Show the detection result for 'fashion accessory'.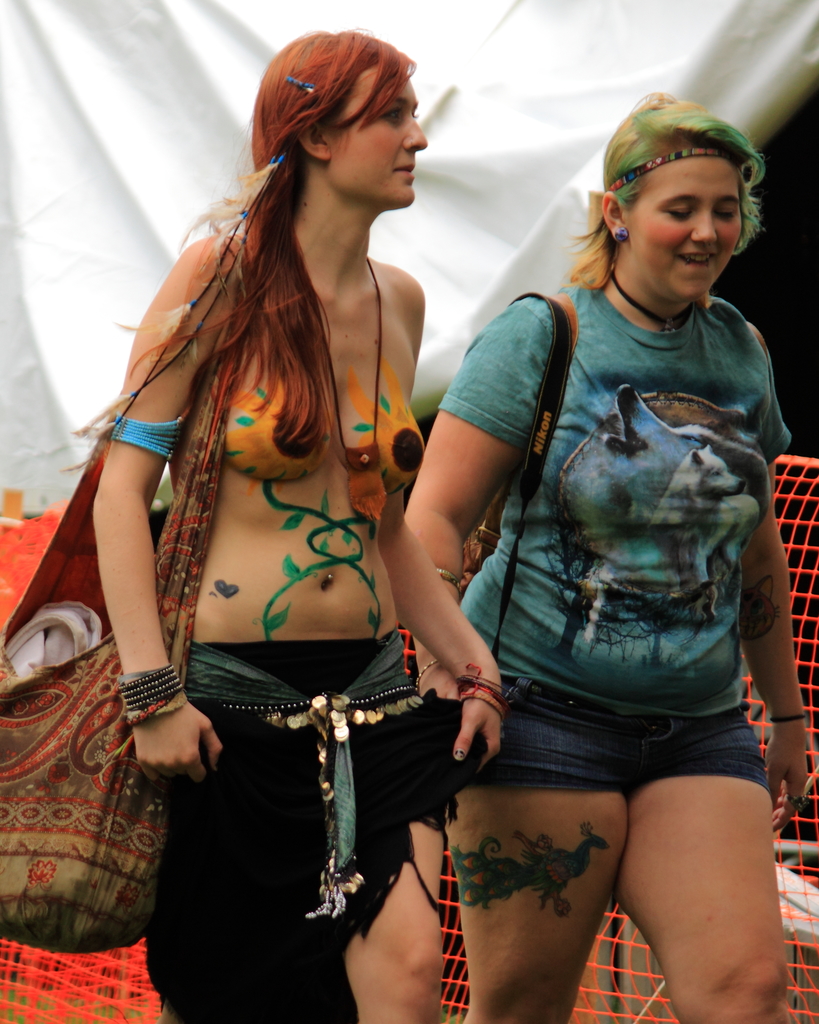
BBox(109, 414, 183, 465).
